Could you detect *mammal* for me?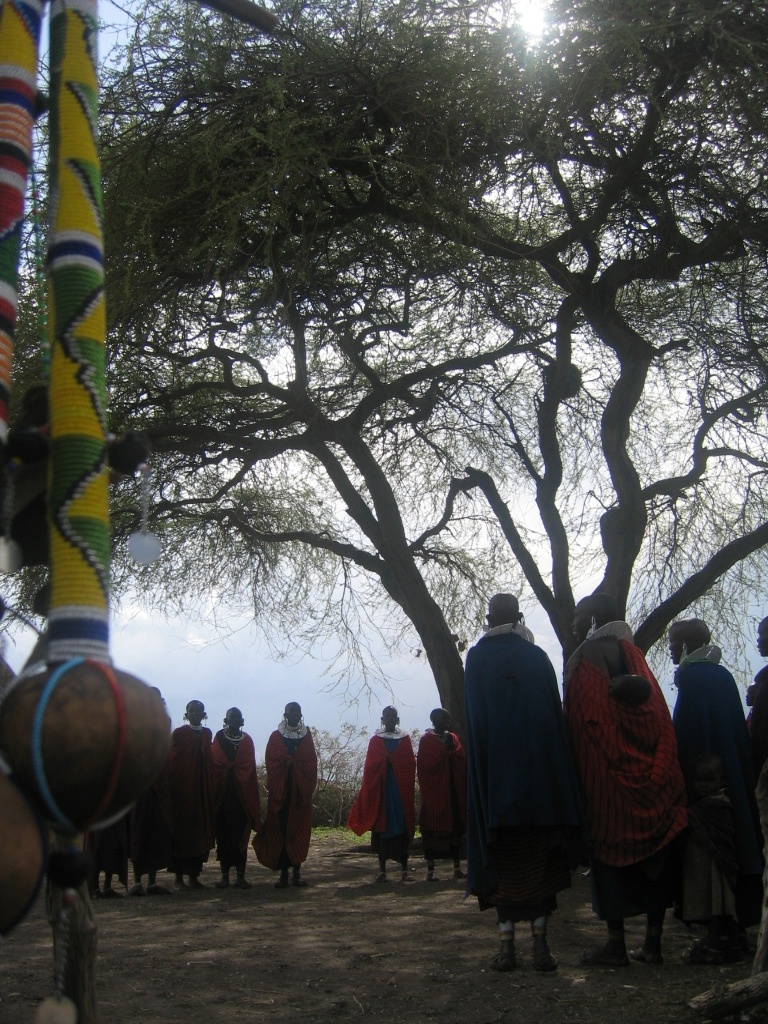
Detection result: bbox=[742, 613, 767, 881].
